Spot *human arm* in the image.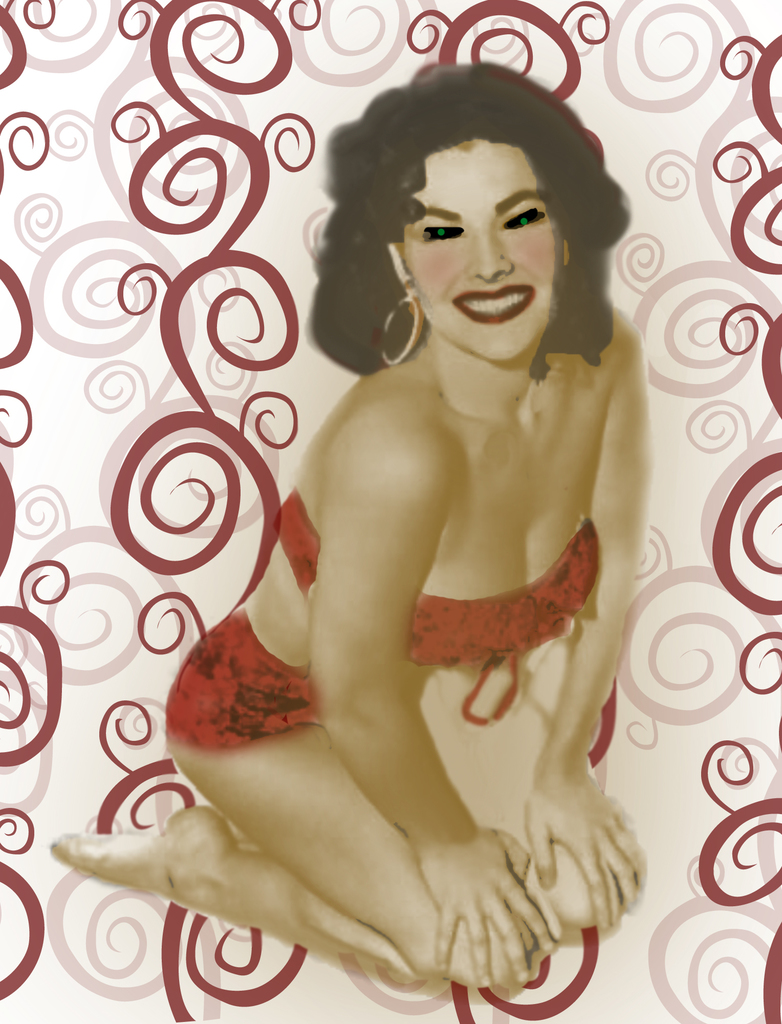
*human arm* found at 310/440/554/990.
